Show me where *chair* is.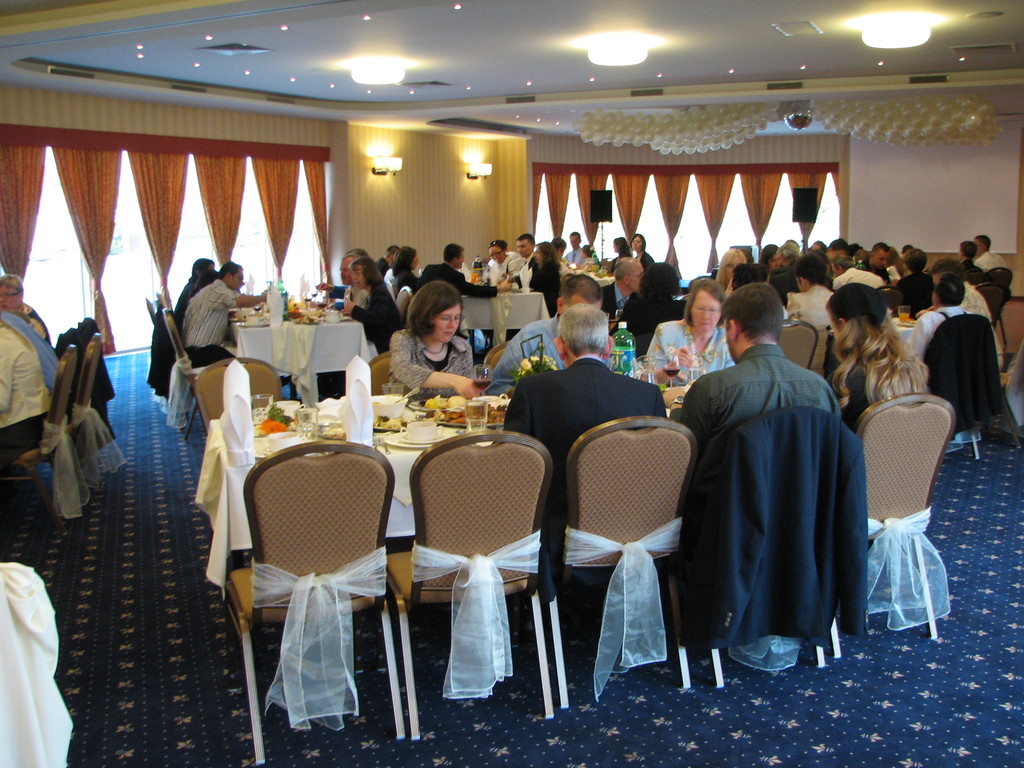
*chair* is at {"left": 221, "top": 472, "right": 396, "bottom": 736}.
